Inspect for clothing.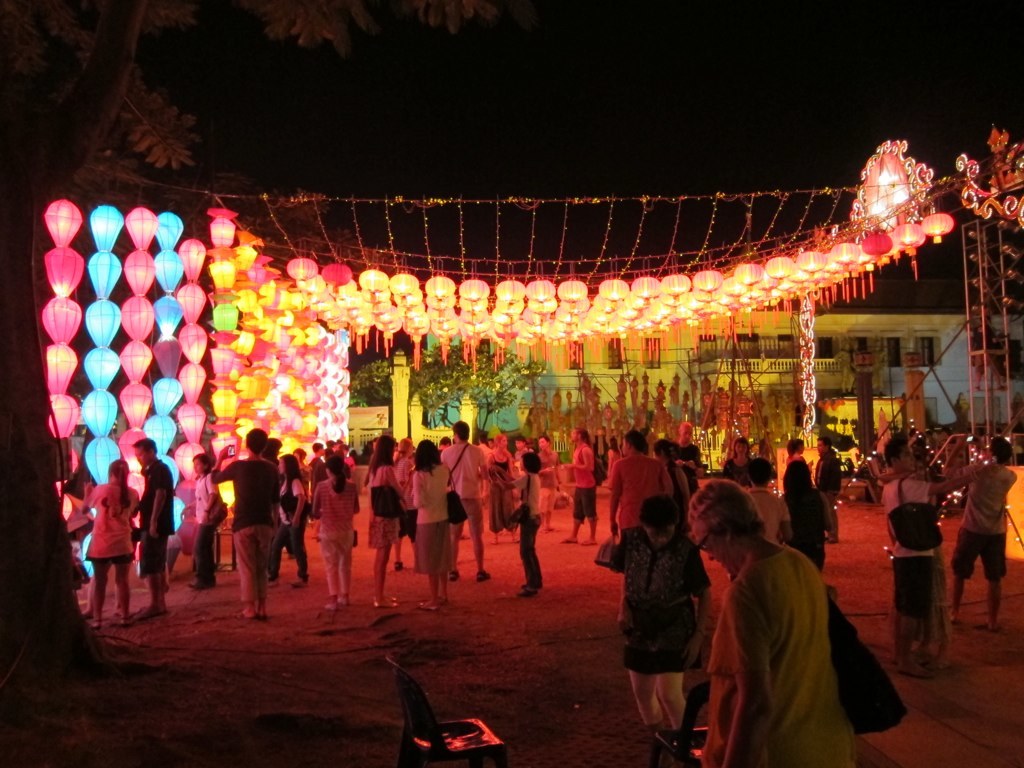
Inspection: (x1=278, y1=478, x2=305, y2=582).
